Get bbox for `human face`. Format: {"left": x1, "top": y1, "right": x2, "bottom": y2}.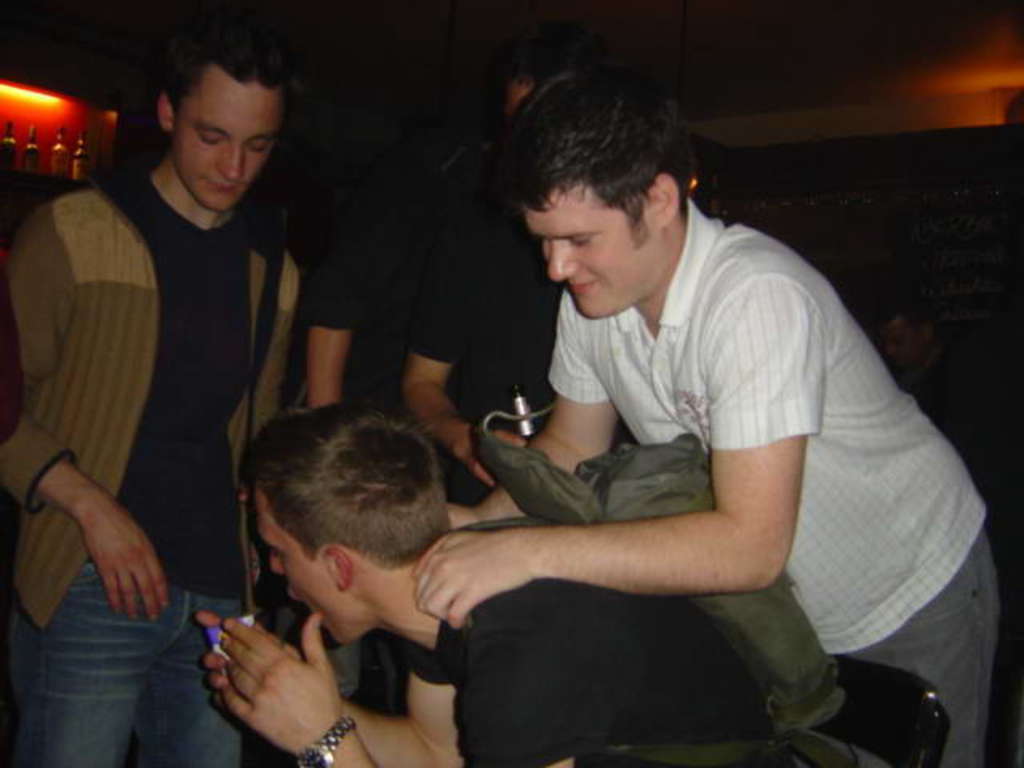
{"left": 520, "top": 189, "right": 656, "bottom": 323}.
